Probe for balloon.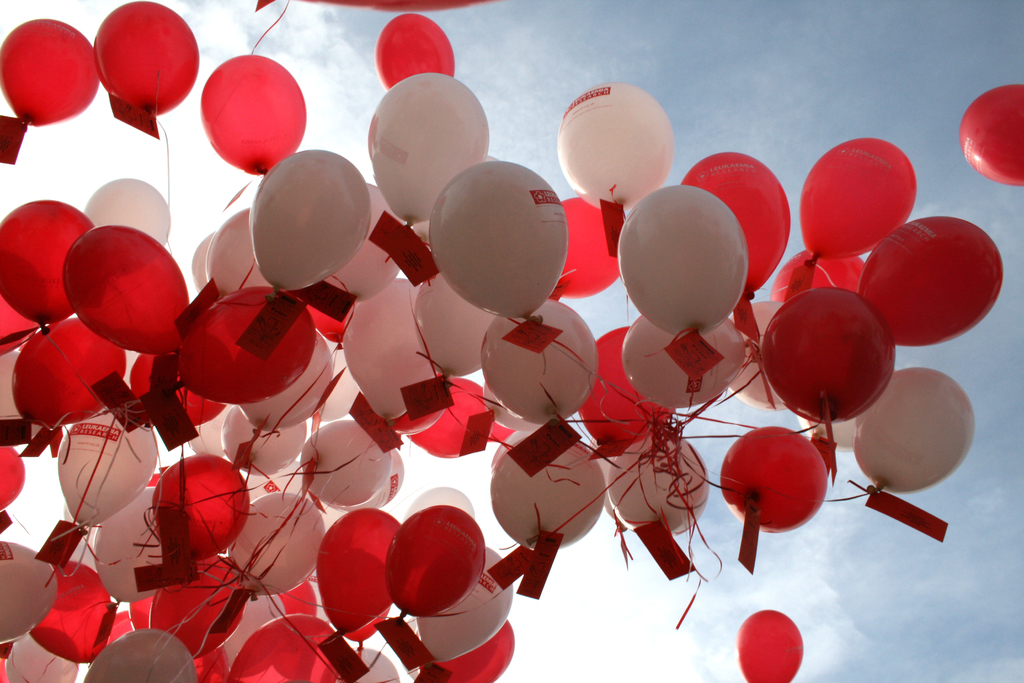
Probe result: [x1=401, y1=483, x2=474, y2=531].
